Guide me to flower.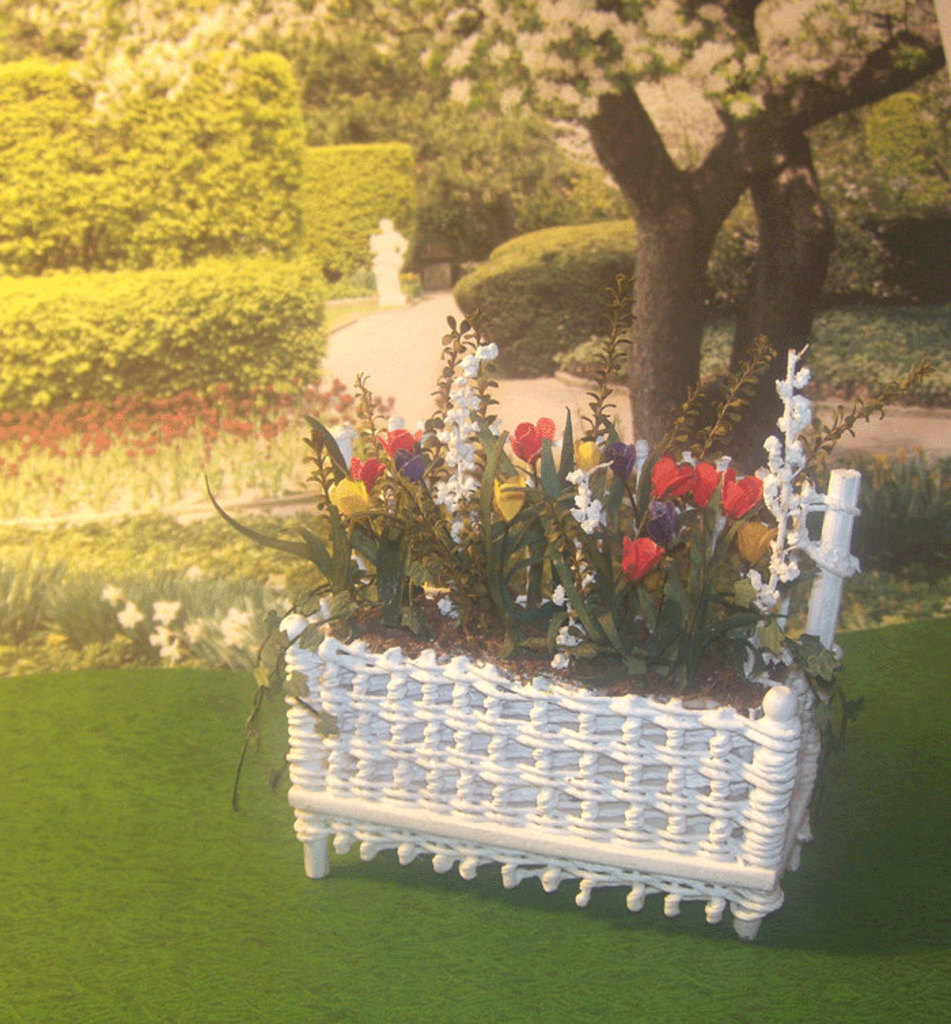
Guidance: {"left": 725, "top": 471, "right": 755, "bottom": 516}.
